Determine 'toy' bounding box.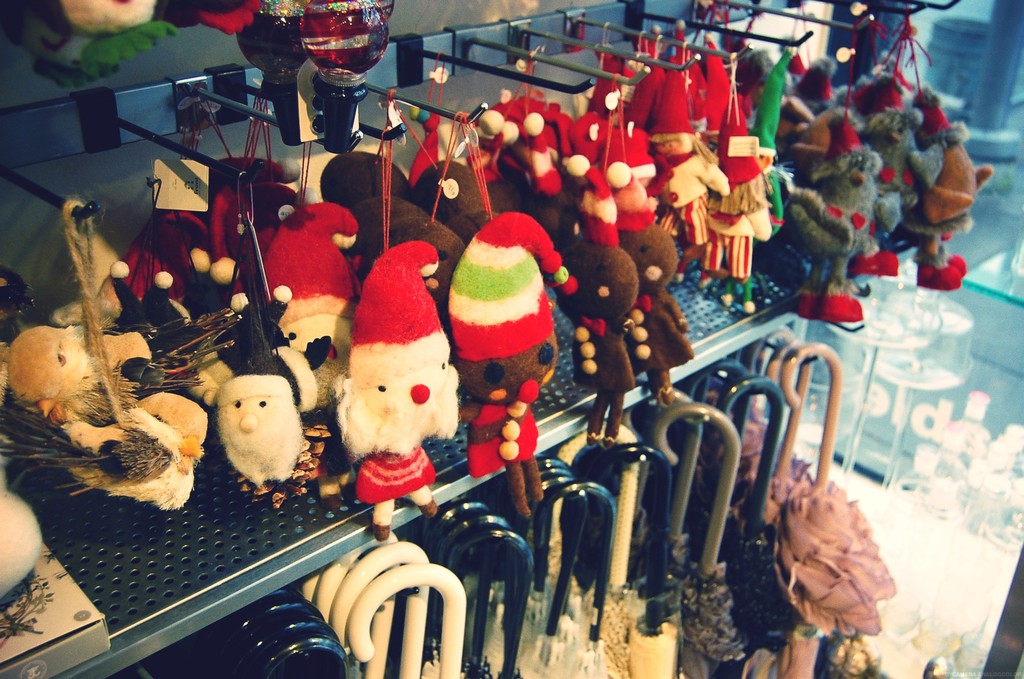
Determined: bbox=(561, 170, 652, 445).
